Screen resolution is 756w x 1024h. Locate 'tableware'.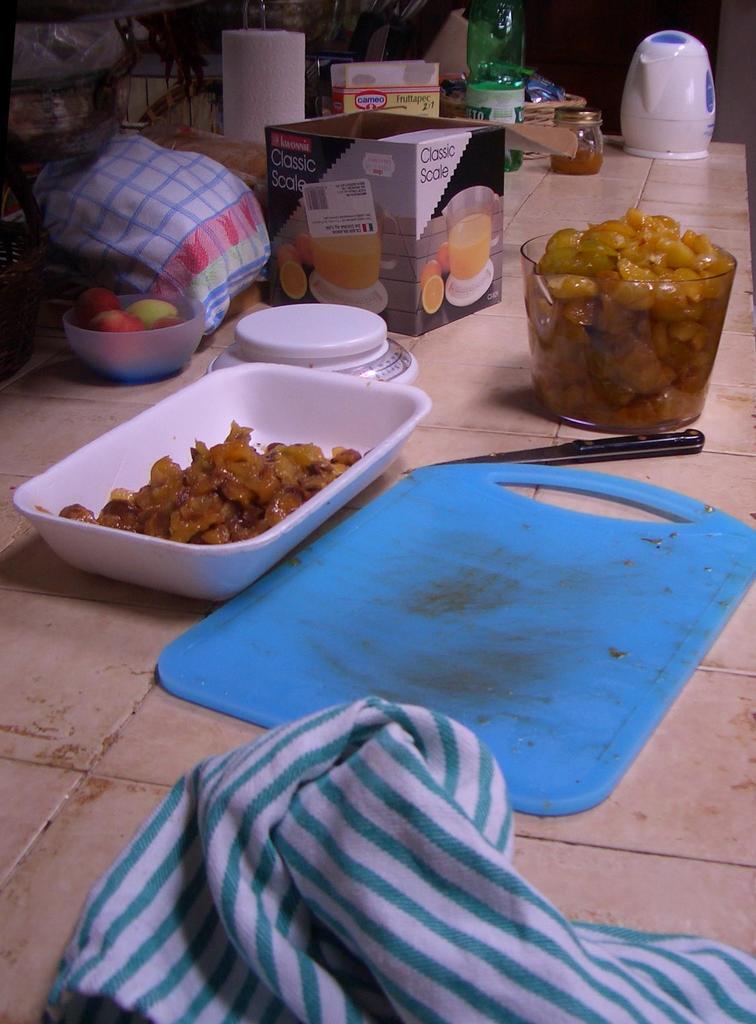
box(29, 383, 437, 595).
